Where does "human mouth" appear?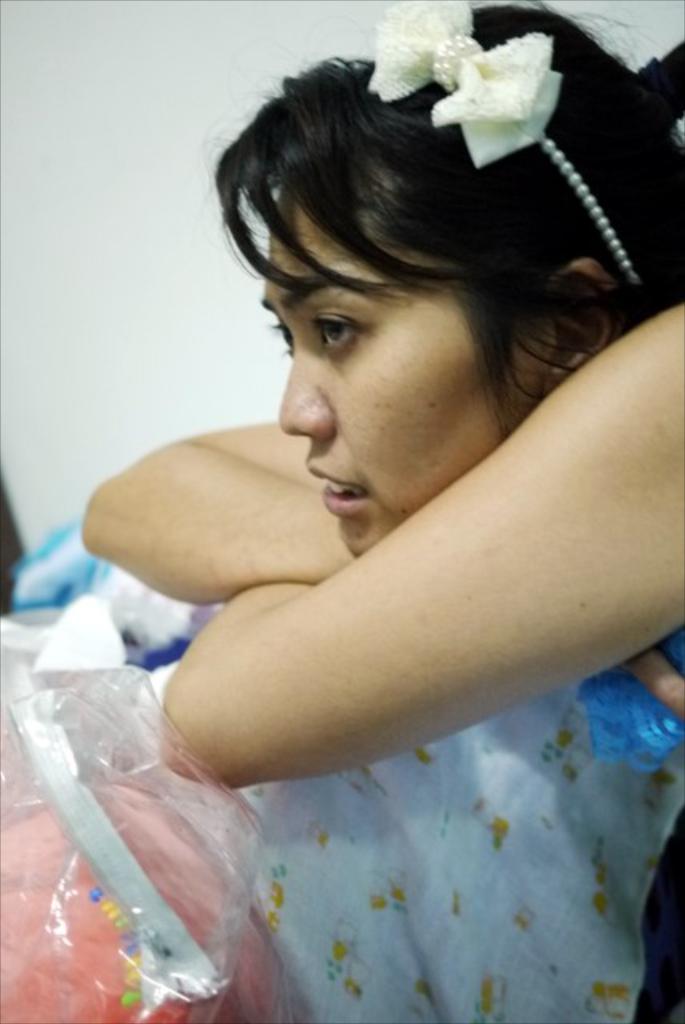
Appears at (304, 454, 370, 518).
